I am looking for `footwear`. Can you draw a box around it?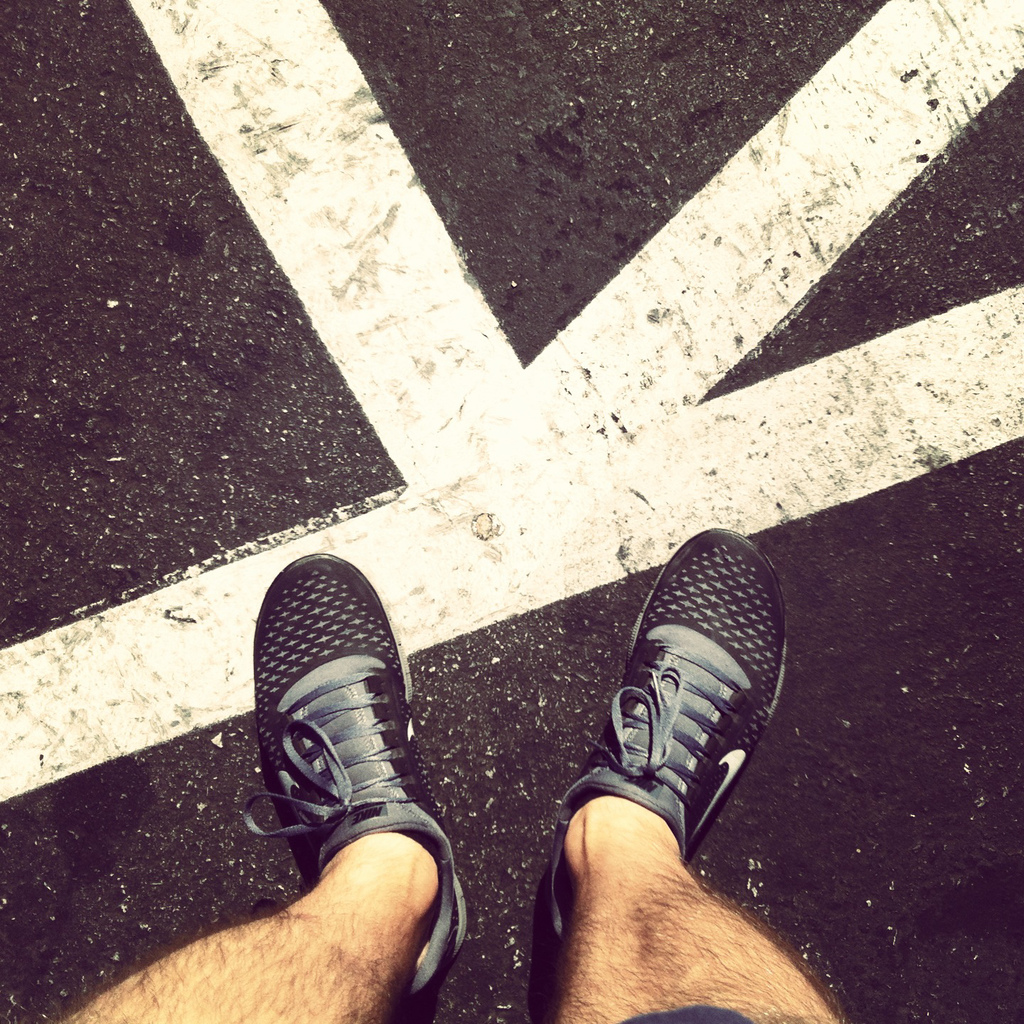
Sure, the bounding box is (x1=540, y1=526, x2=783, y2=951).
